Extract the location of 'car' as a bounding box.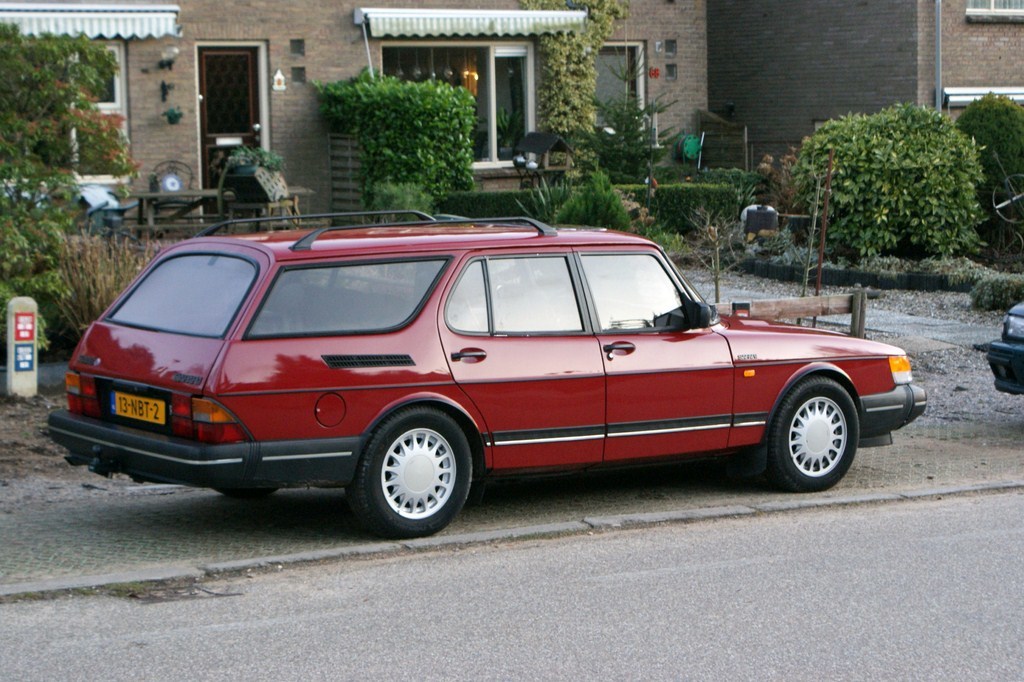
bbox=[67, 225, 897, 547].
